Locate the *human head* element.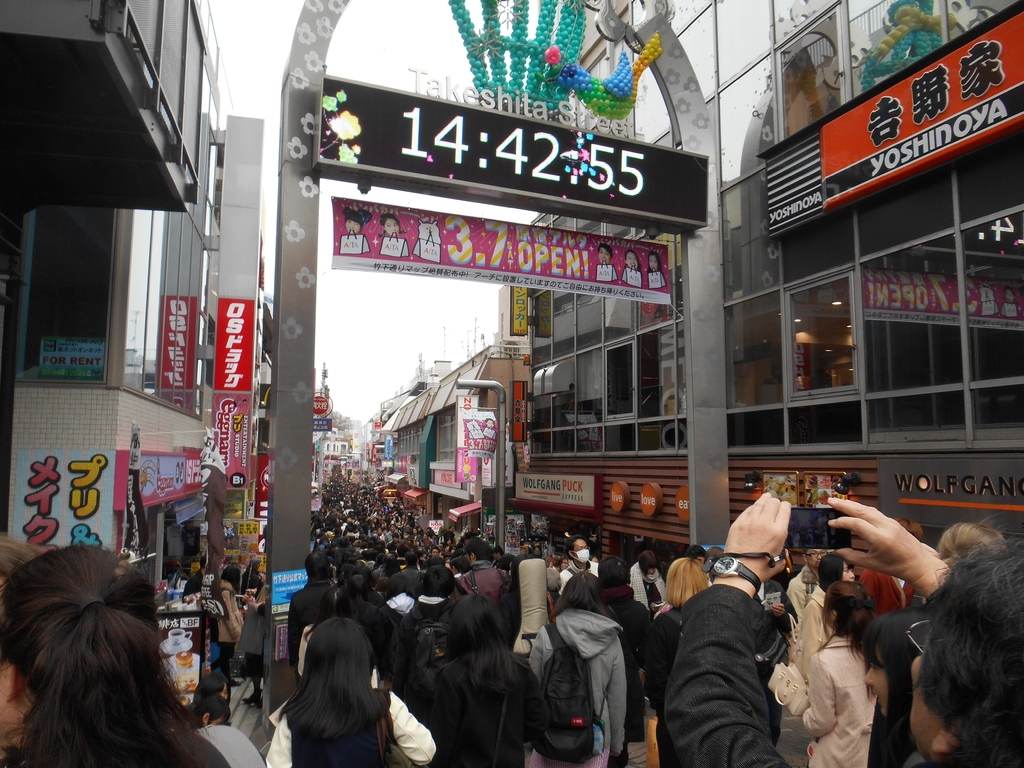
Element bbox: bbox=[804, 546, 826, 567].
